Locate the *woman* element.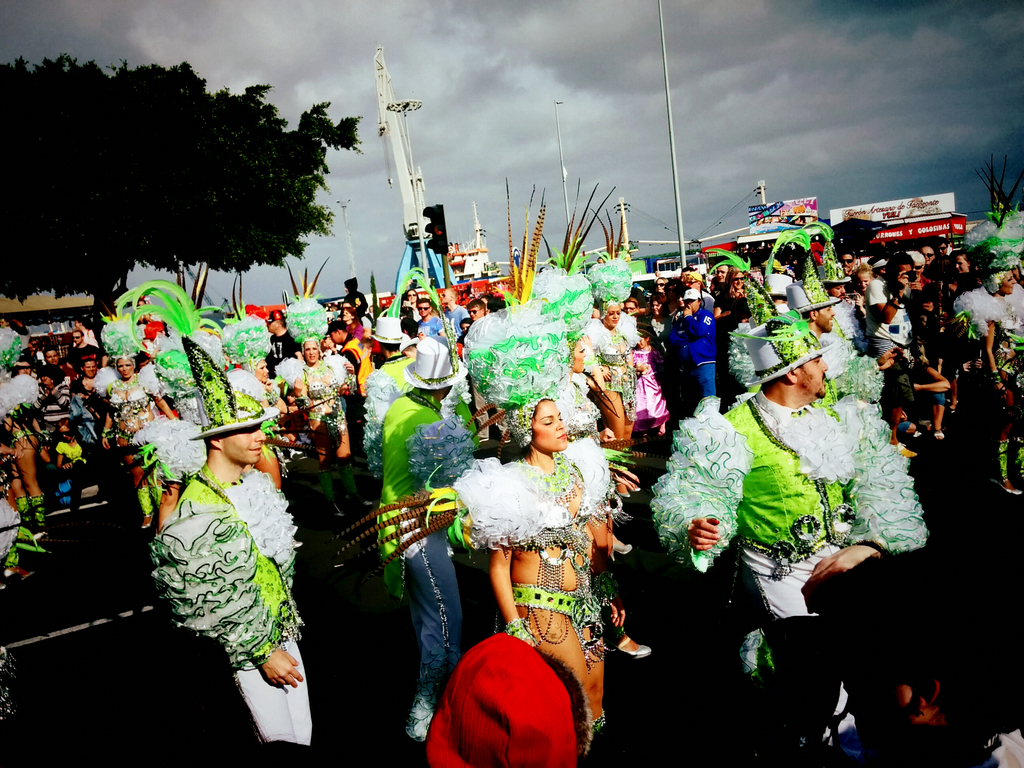
Element bbox: [x1=276, y1=293, x2=380, y2=516].
